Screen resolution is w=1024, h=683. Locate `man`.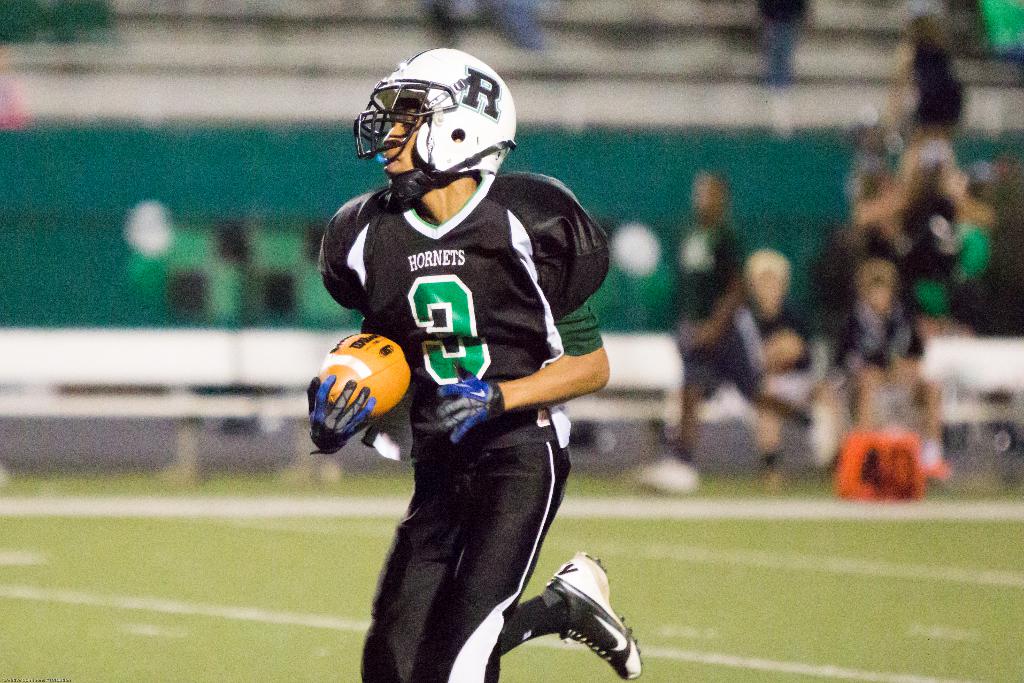
detection(637, 169, 830, 494).
